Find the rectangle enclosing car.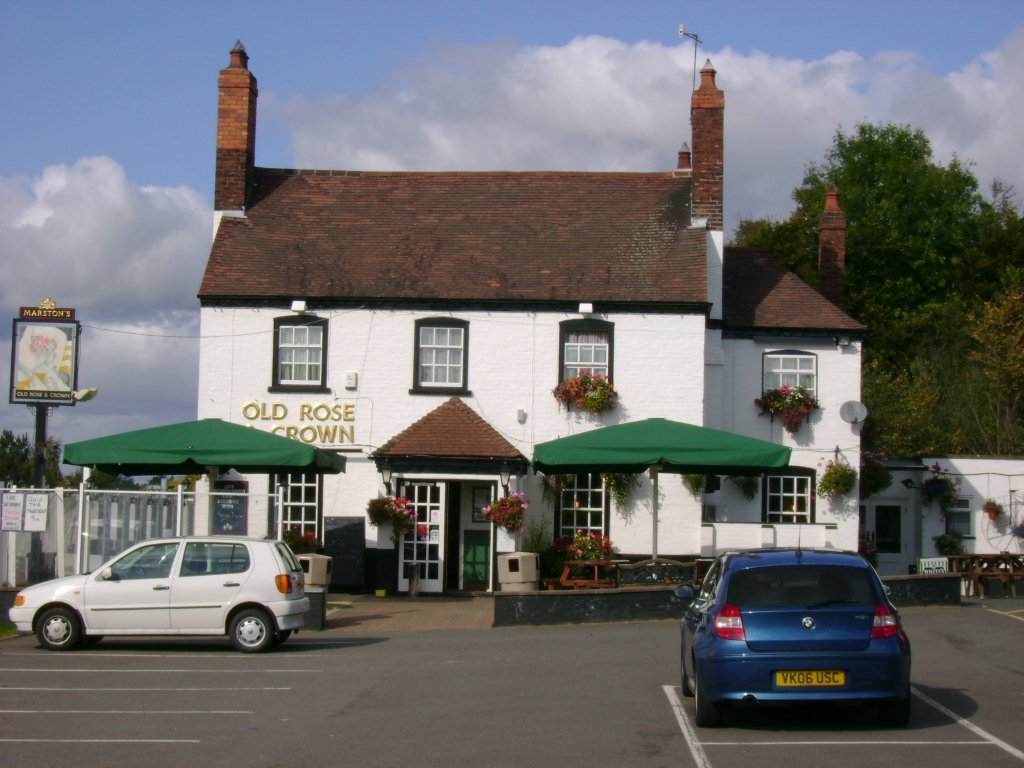
pyautogui.locateOnScreen(7, 539, 314, 652).
